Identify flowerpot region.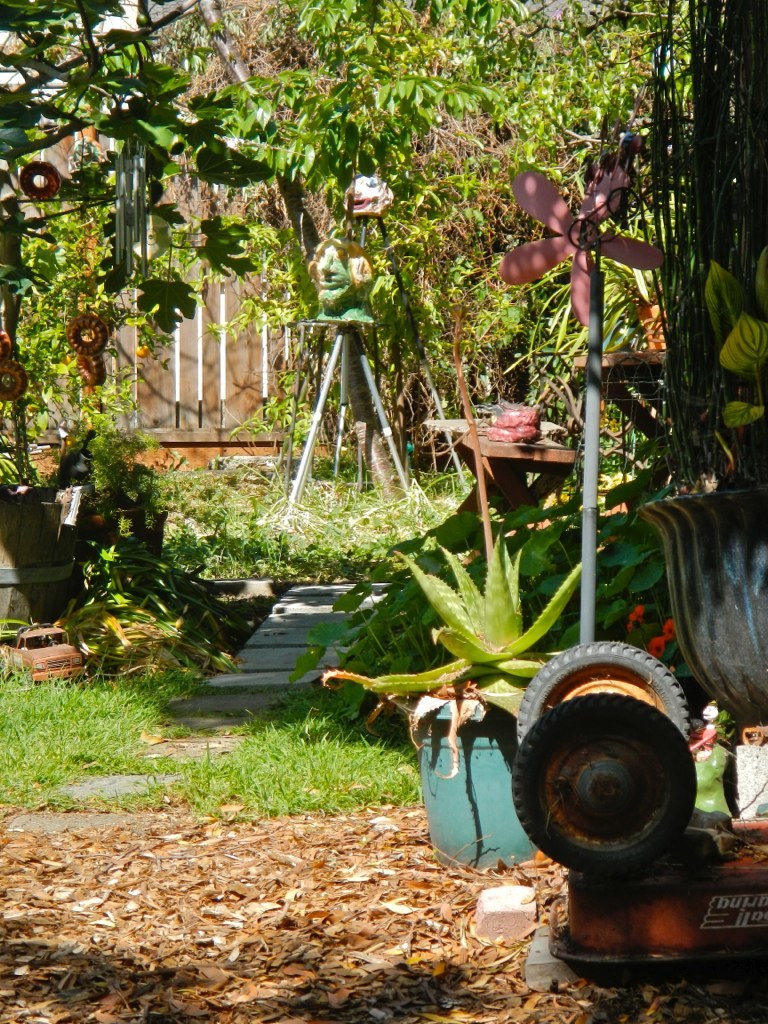
Region: [x1=98, y1=510, x2=168, y2=592].
